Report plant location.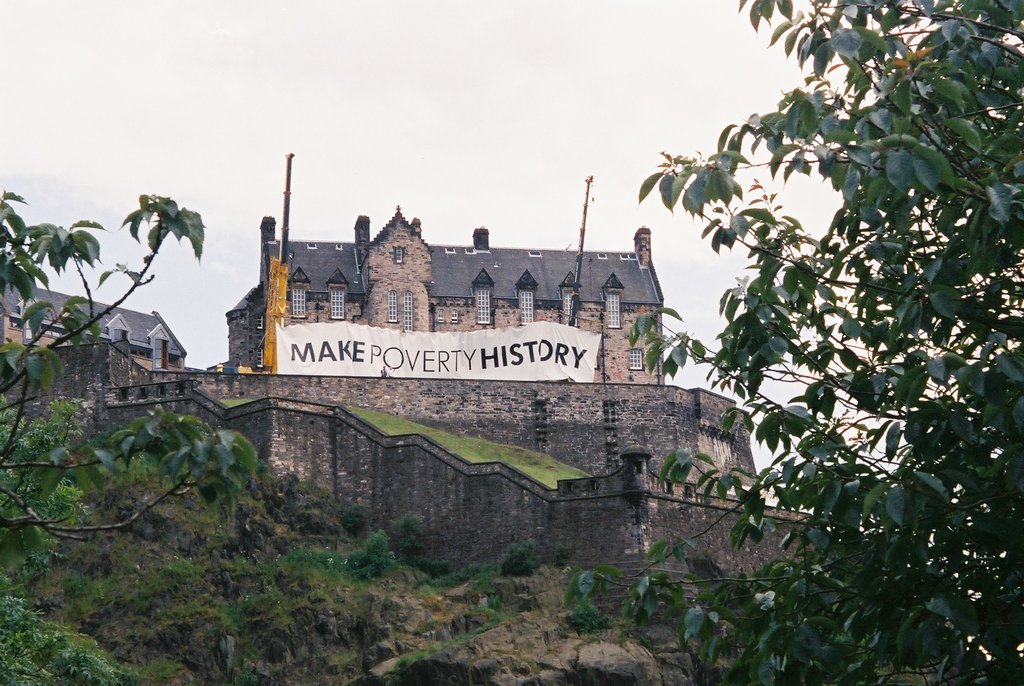
Report: <region>543, 643, 562, 657</region>.
